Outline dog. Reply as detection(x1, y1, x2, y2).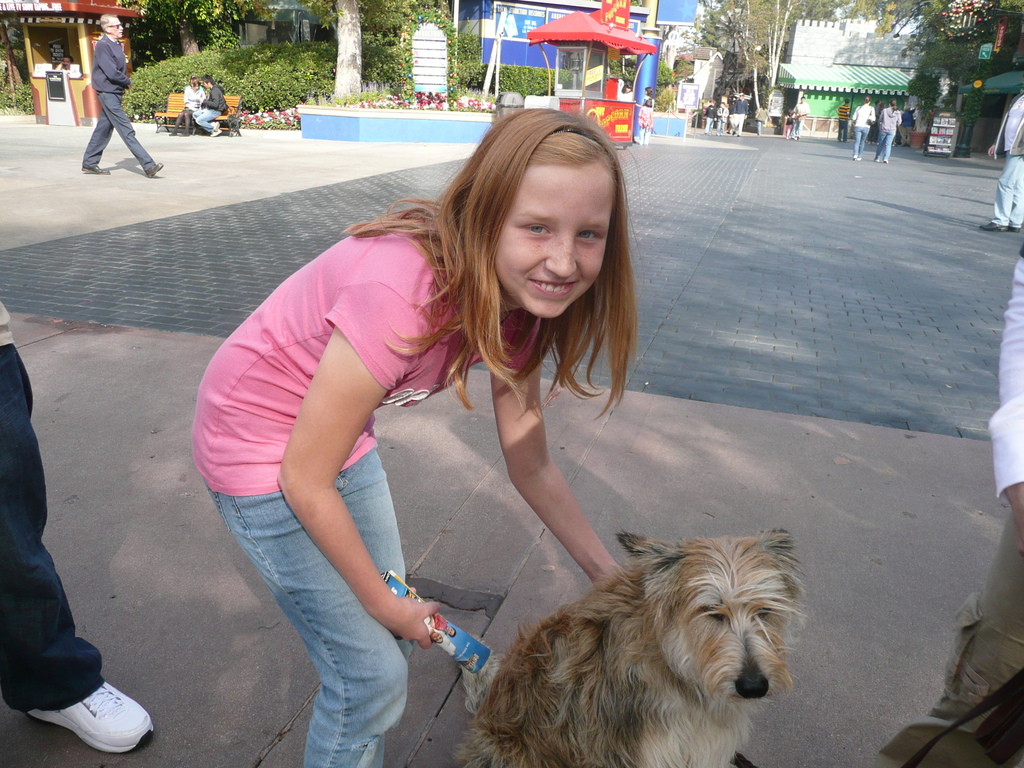
detection(456, 518, 813, 767).
